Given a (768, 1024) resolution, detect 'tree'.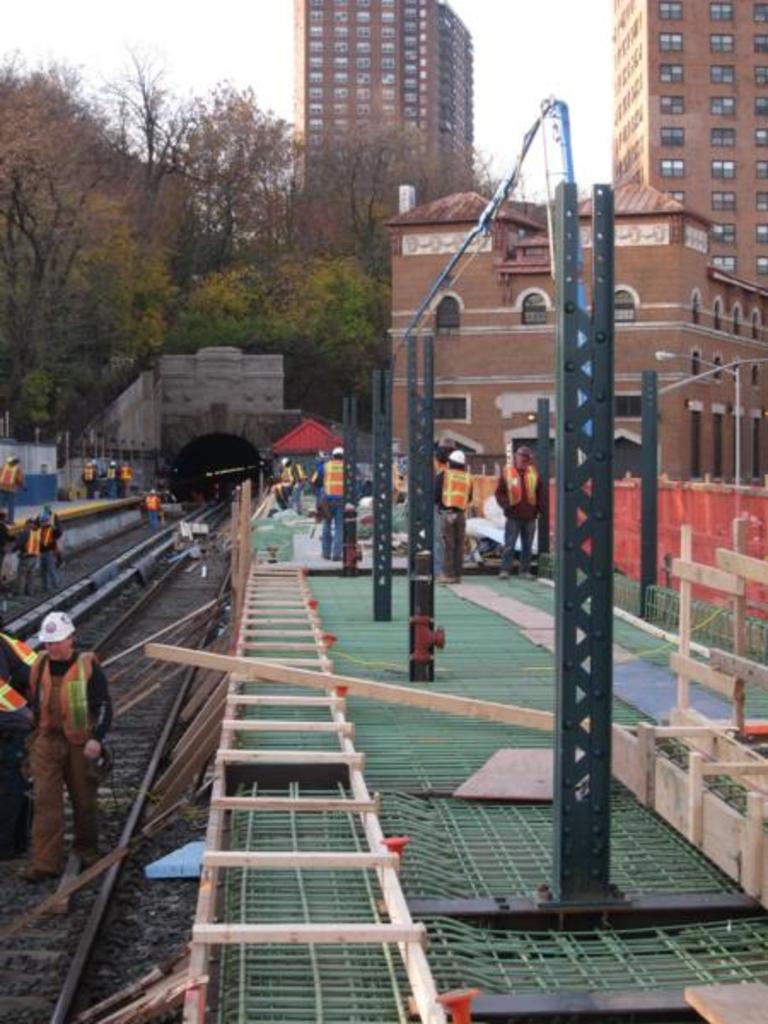
l=193, t=246, r=393, b=410.
